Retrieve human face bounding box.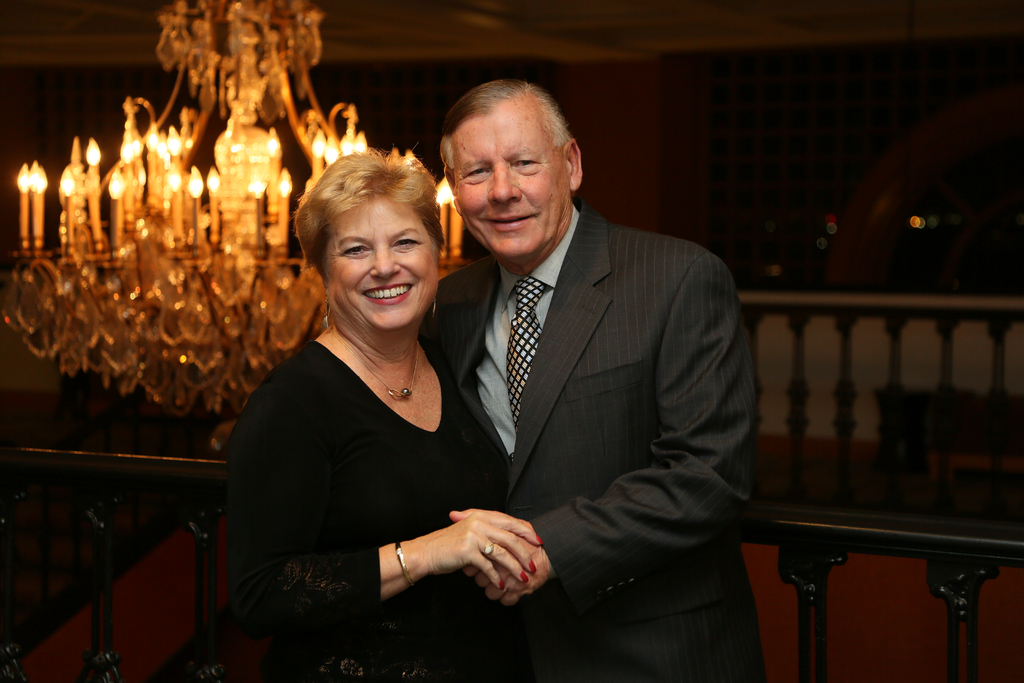
Bounding box: (442, 95, 570, 254).
